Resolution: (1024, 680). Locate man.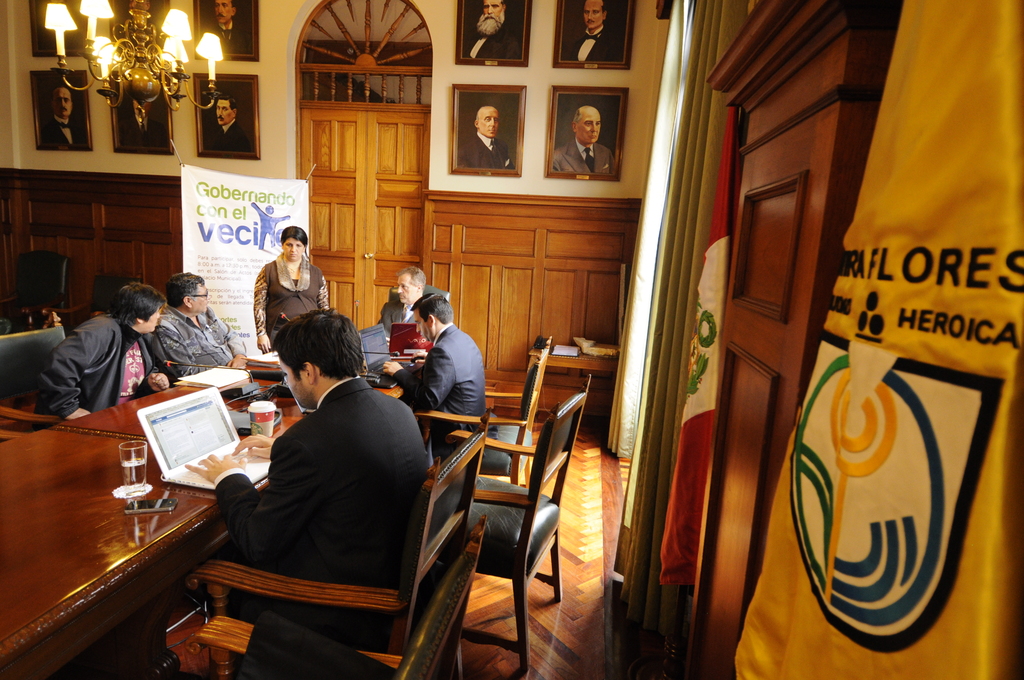
(34,76,90,152).
